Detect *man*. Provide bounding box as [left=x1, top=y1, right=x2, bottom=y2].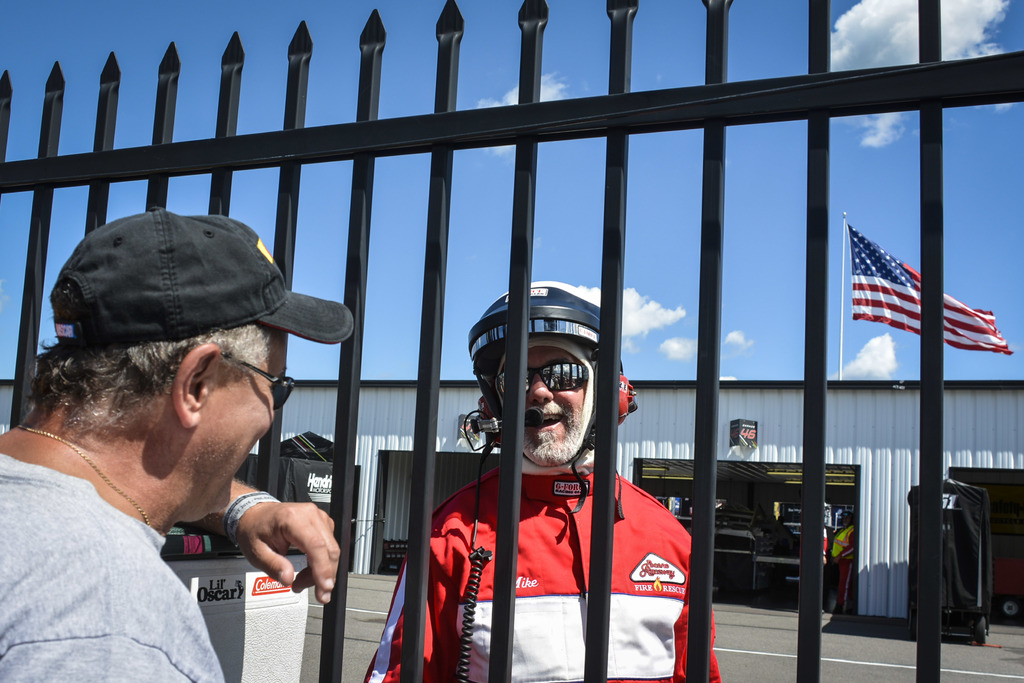
[left=834, top=508, right=855, bottom=623].
